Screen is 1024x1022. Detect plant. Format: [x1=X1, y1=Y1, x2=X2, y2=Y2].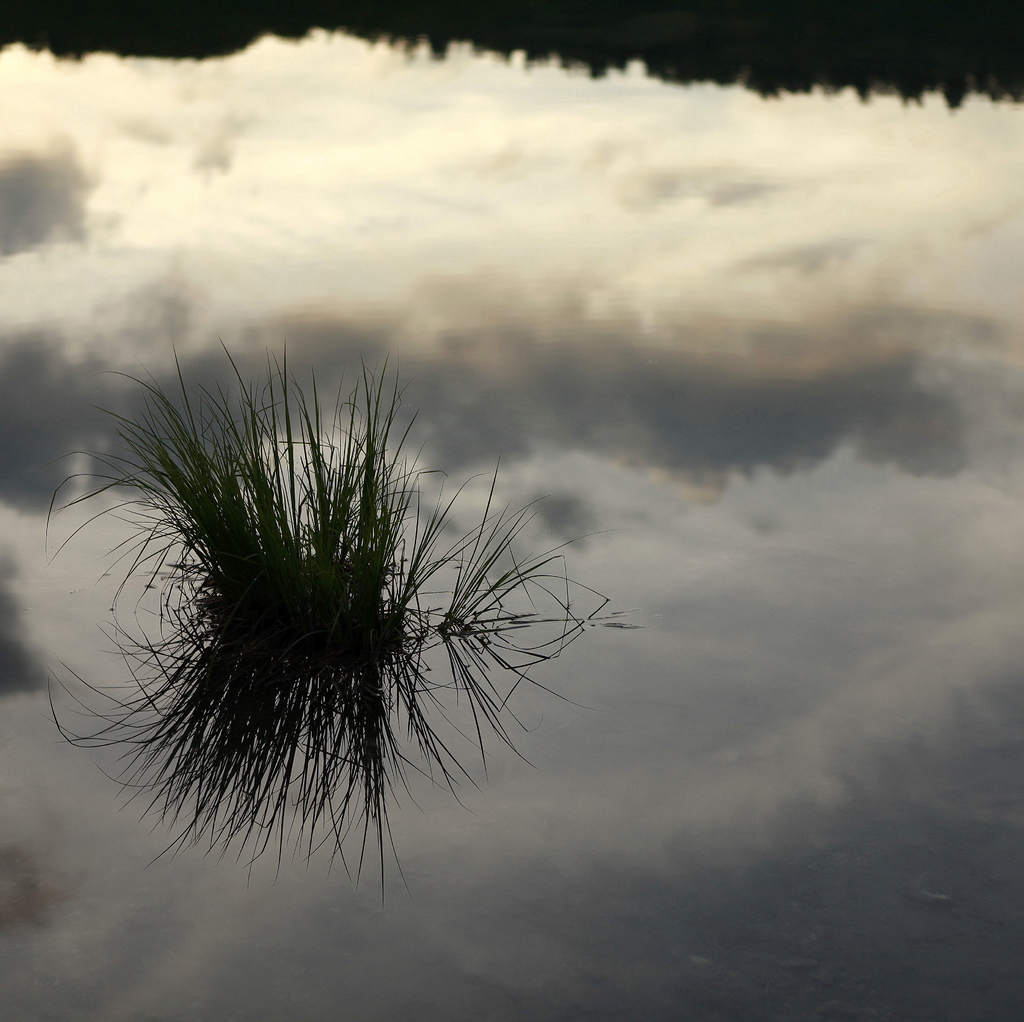
[x1=440, y1=407, x2=623, y2=647].
